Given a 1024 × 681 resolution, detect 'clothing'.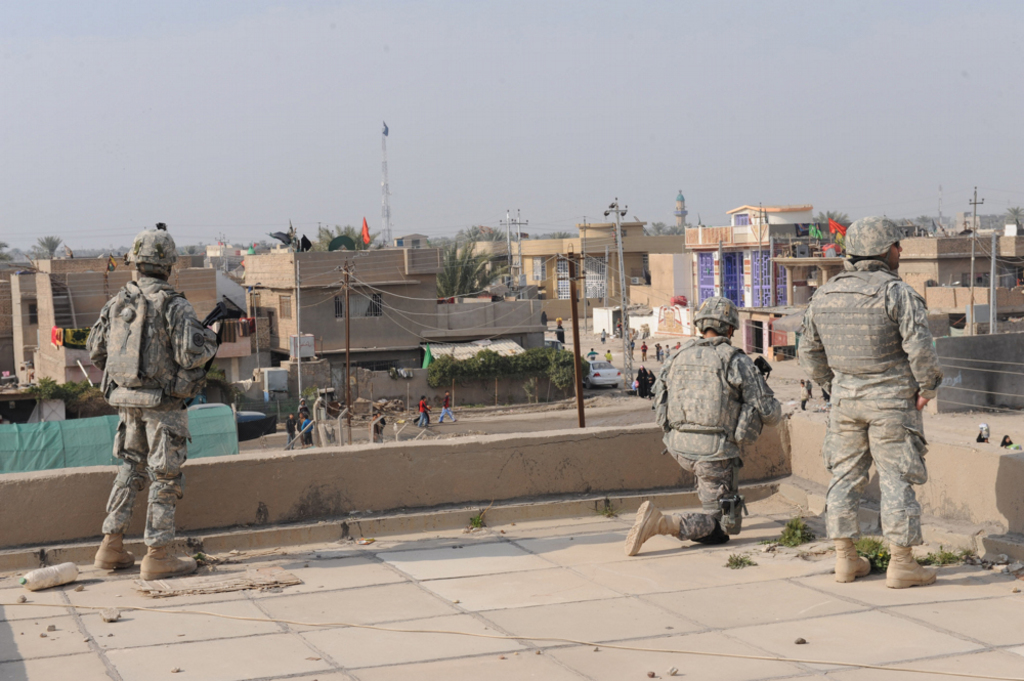
[306, 420, 315, 443].
